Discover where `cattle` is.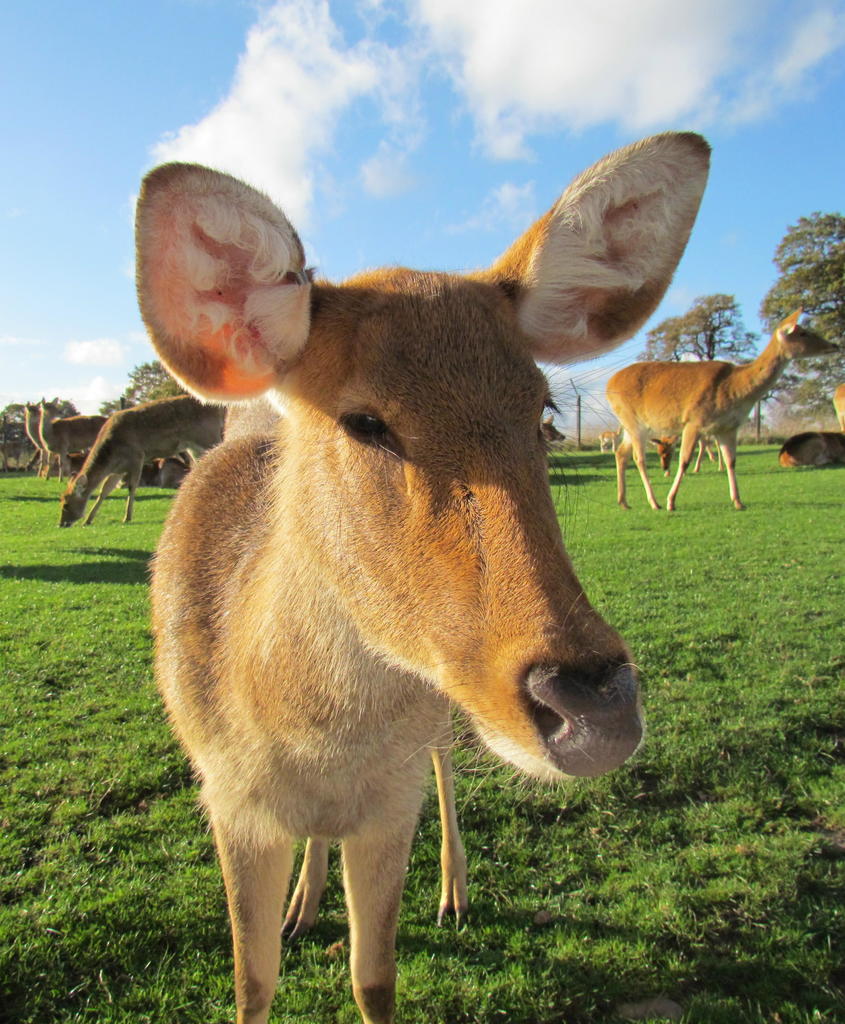
Discovered at detection(651, 427, 719, 473).
